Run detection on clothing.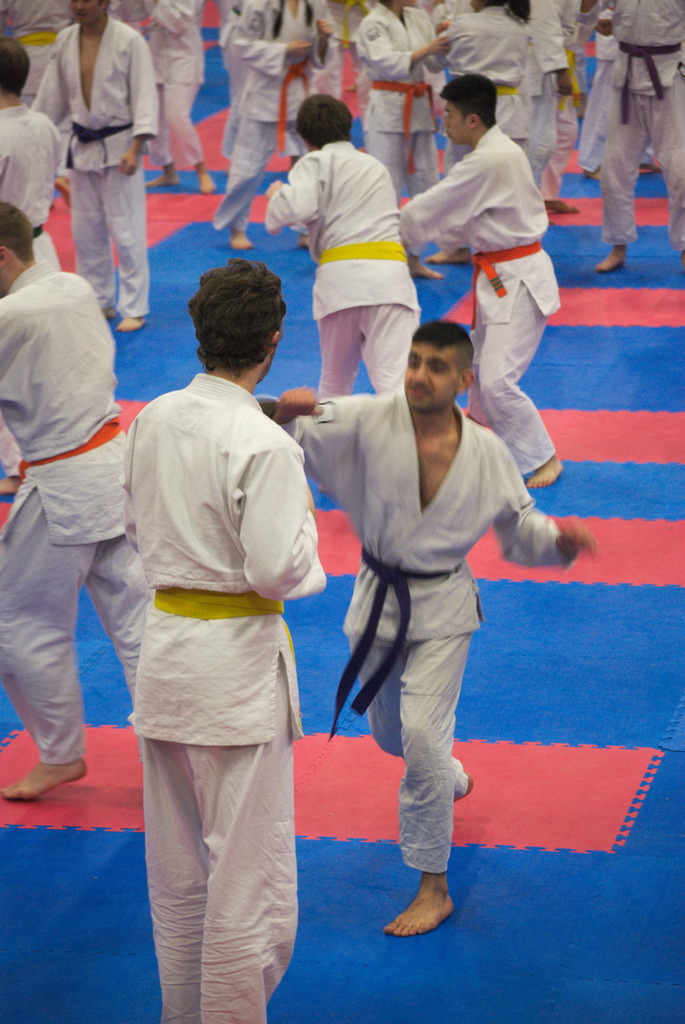
Result: 118:369:323:1023.
